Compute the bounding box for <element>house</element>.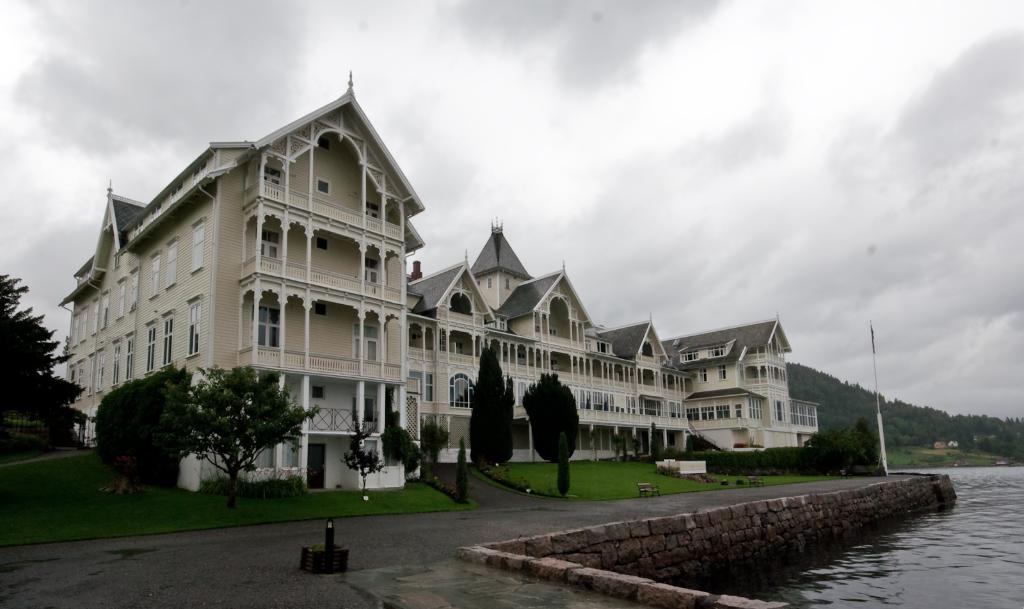
71/84/455/495.
